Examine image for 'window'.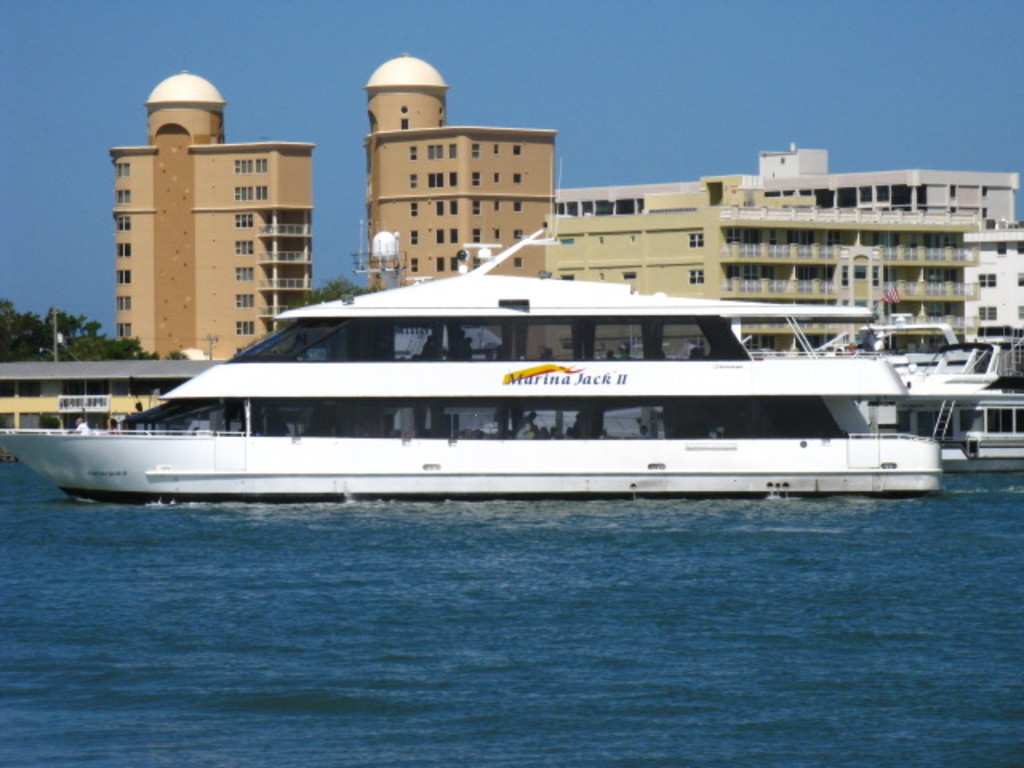
Examination result: (left=235, top=318, right=254, bottom=336).
